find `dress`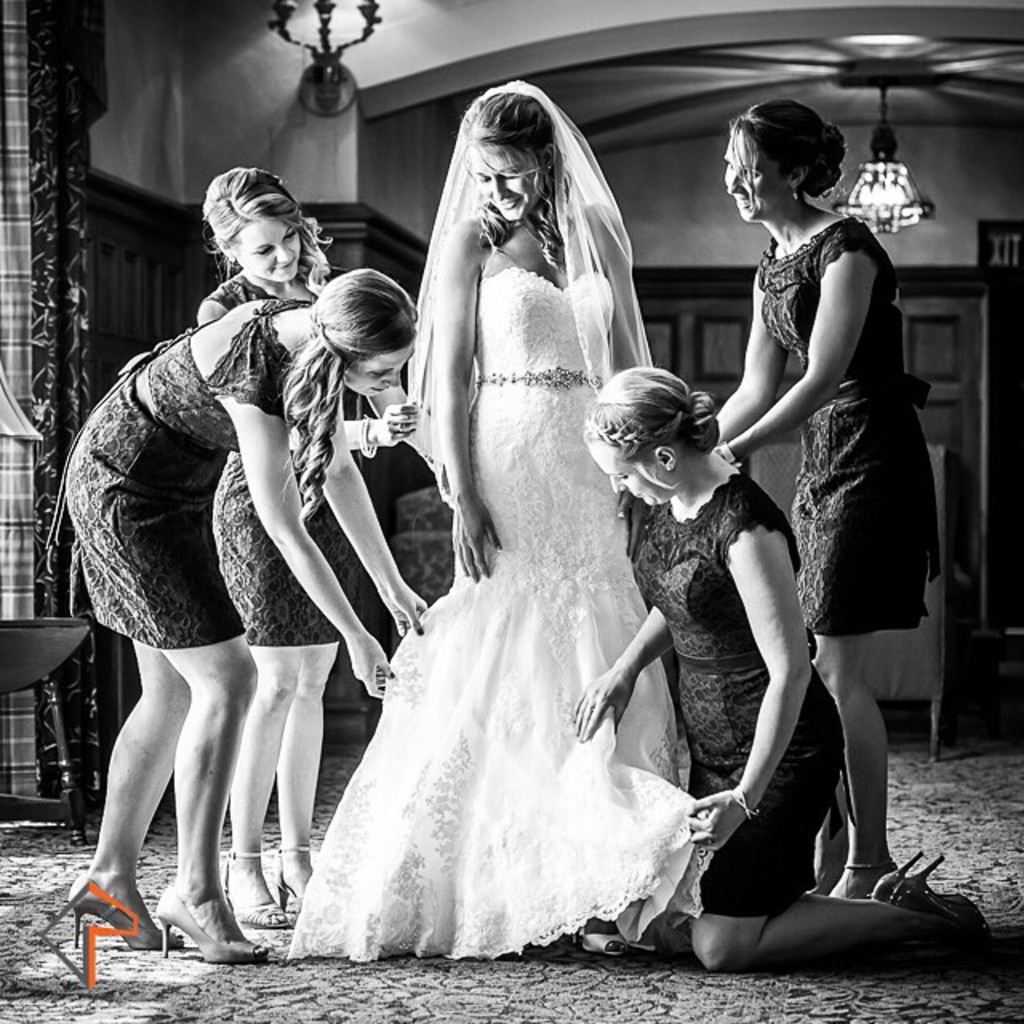
select_region(757, 208, 941, 635)
